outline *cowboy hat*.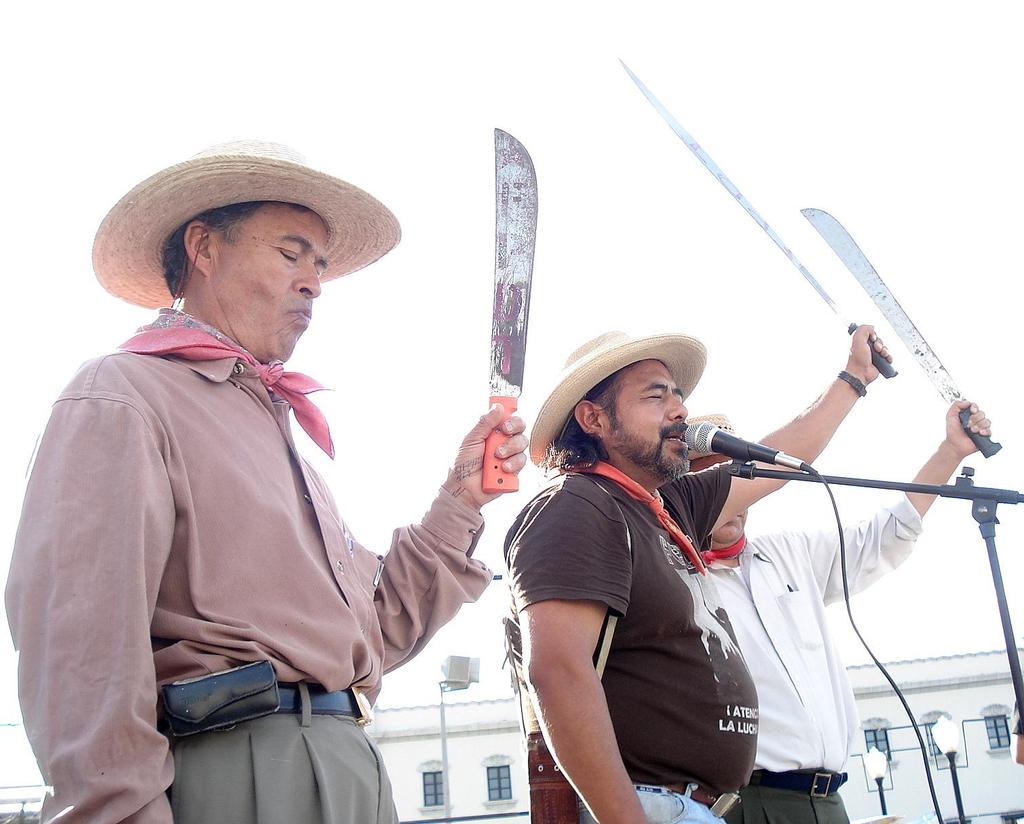
Outline: bbox=(529, 326, 710, 474).
